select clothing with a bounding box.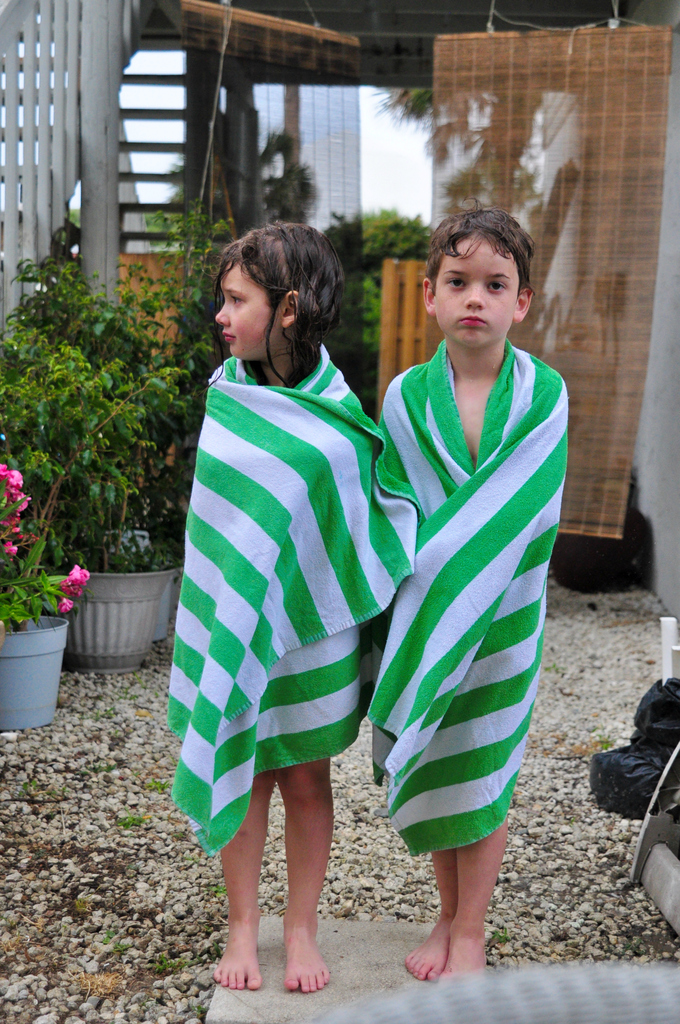
pyautogui.locateOnScreen(375, 288, 578, 926).
